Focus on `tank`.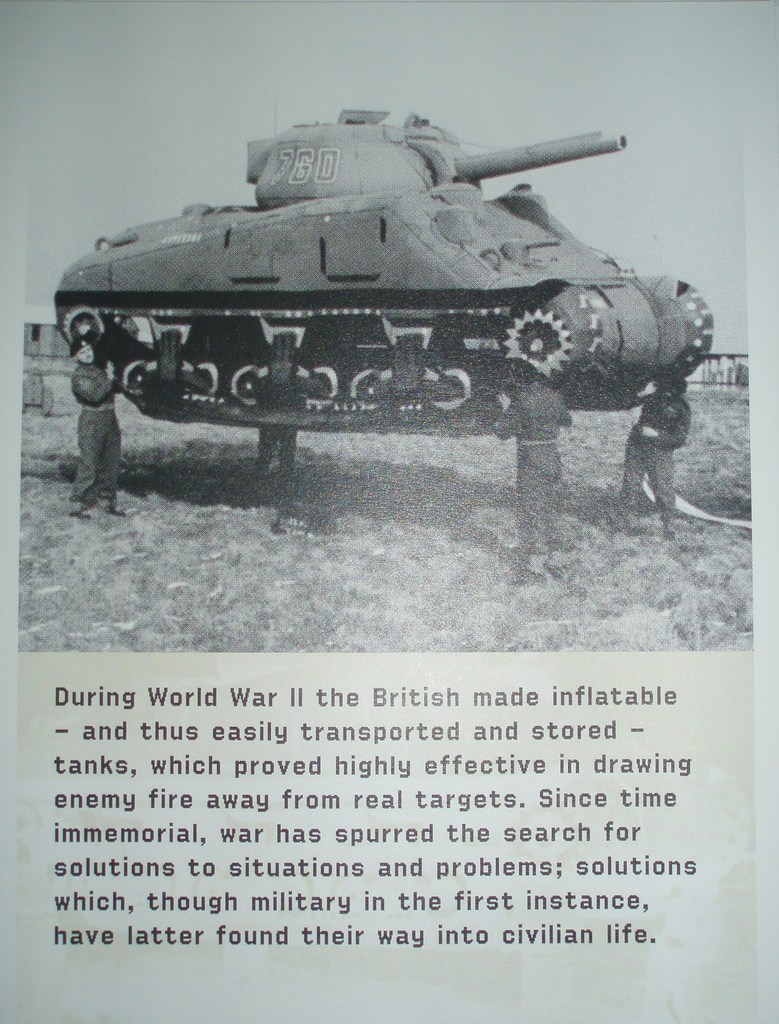
Focused at box=[50, 64, 718, 435].
